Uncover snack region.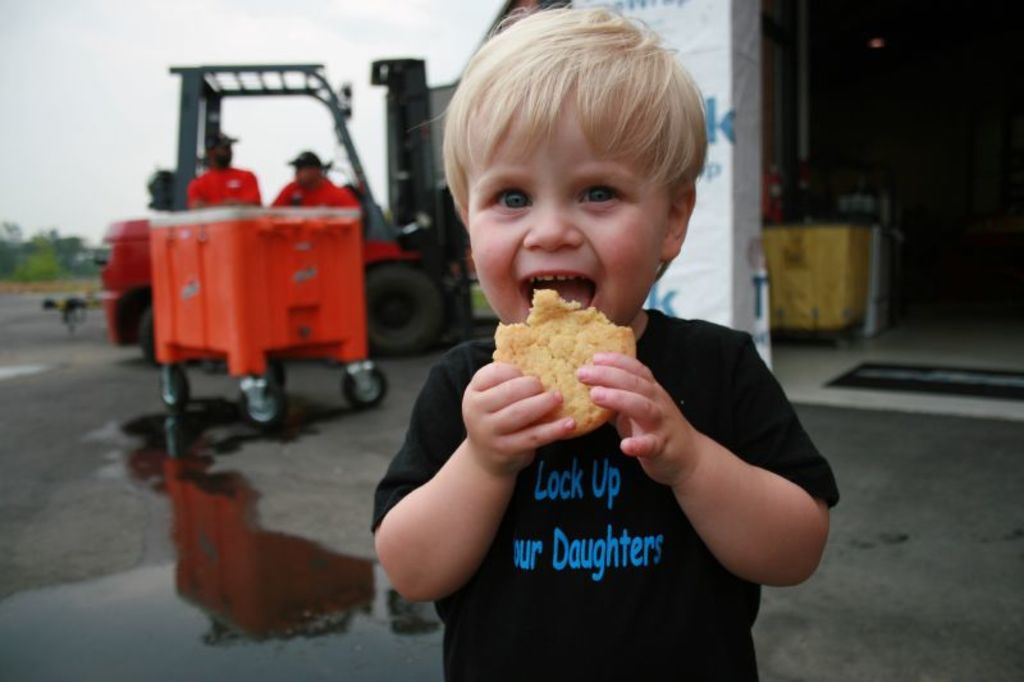
Uncovered: (488, 289, 639, 440).
